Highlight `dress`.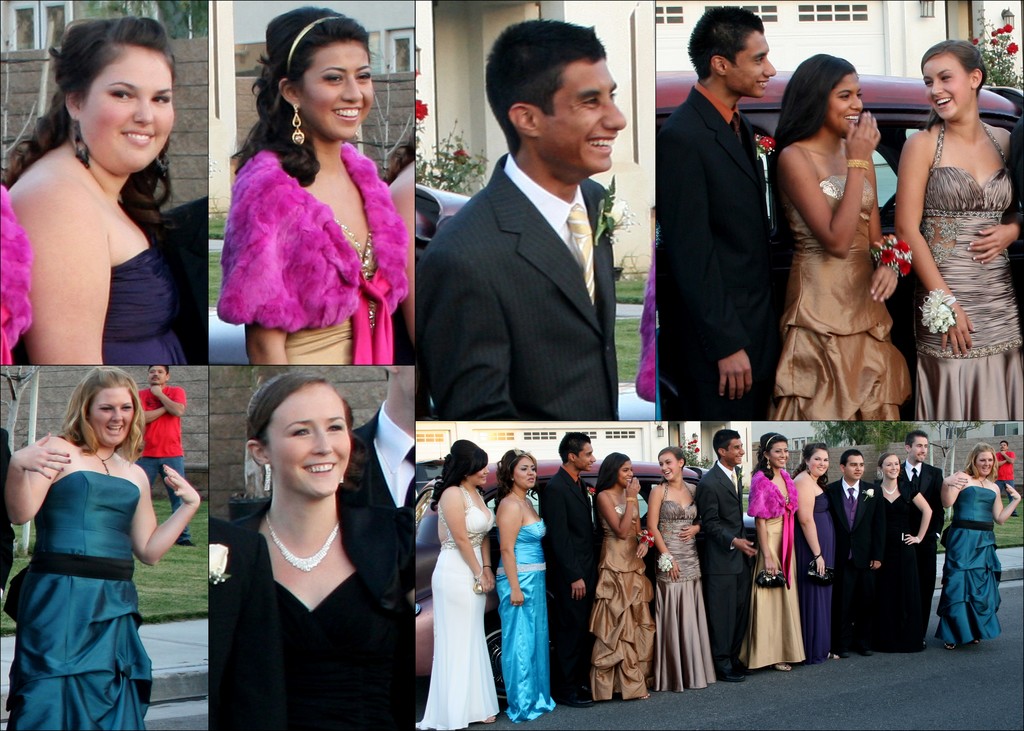
Highlighted region: [left=736, top=491, right=808, bottom=670].
